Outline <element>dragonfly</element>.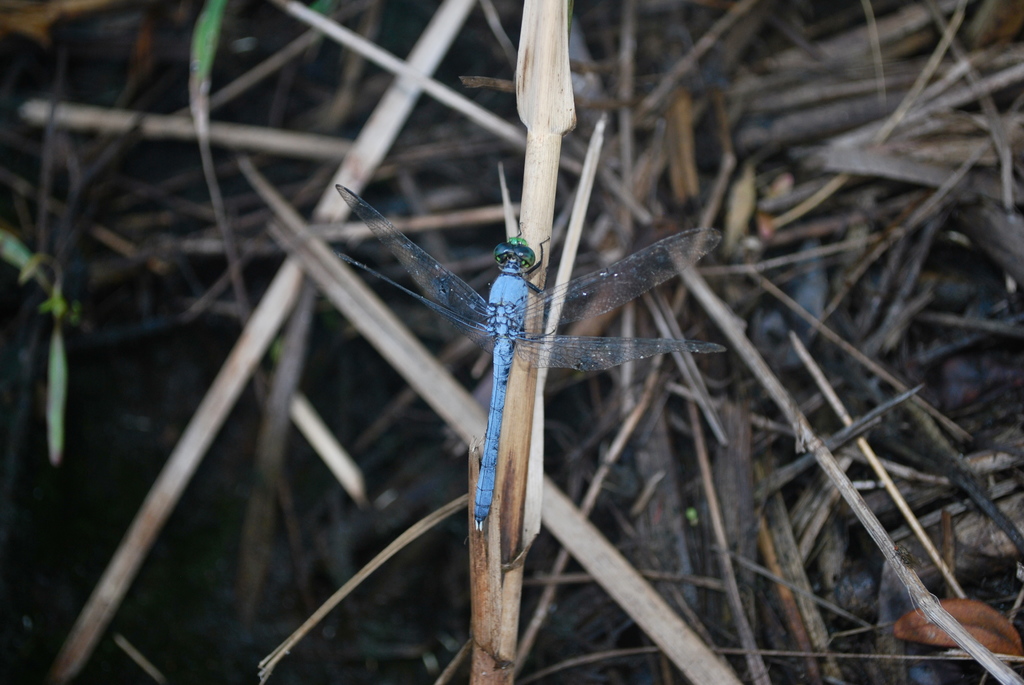
Outline: <bbox>331, 185, 721, 539</bbox>.
